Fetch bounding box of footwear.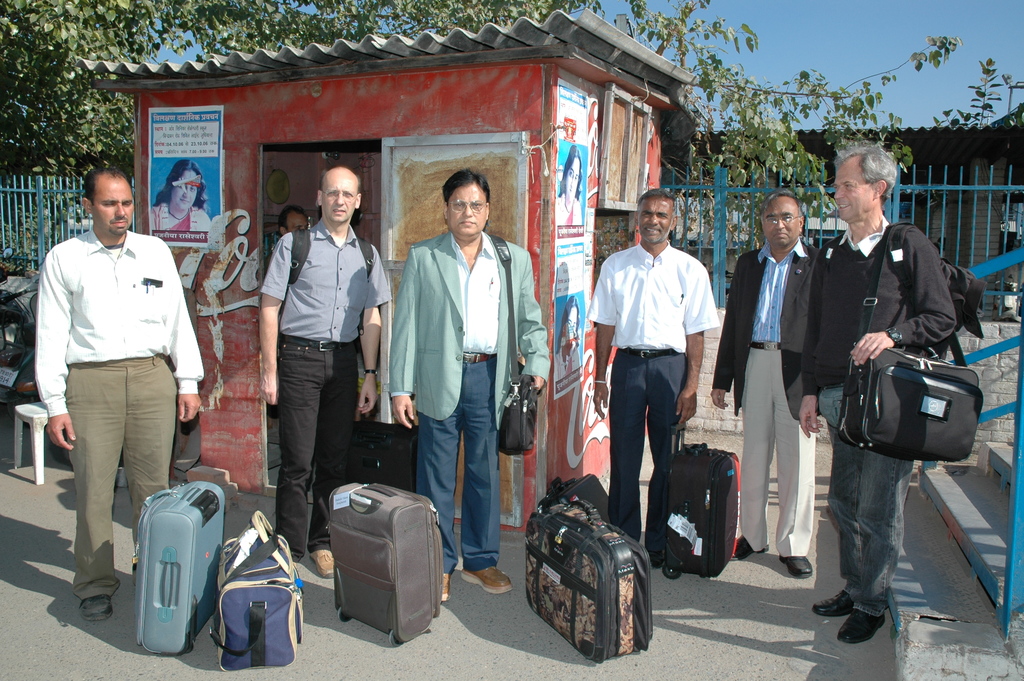
Bbox: bbox=(441, 571, 453, 603).
